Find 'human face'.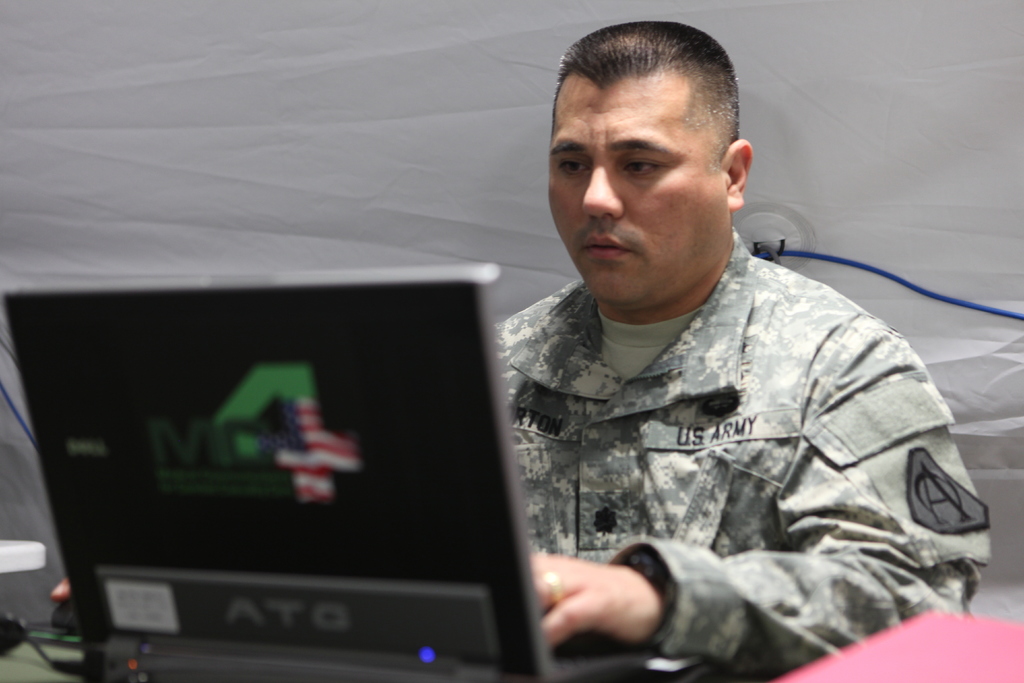
(left=547, top=84, right=723, bottom=298).
